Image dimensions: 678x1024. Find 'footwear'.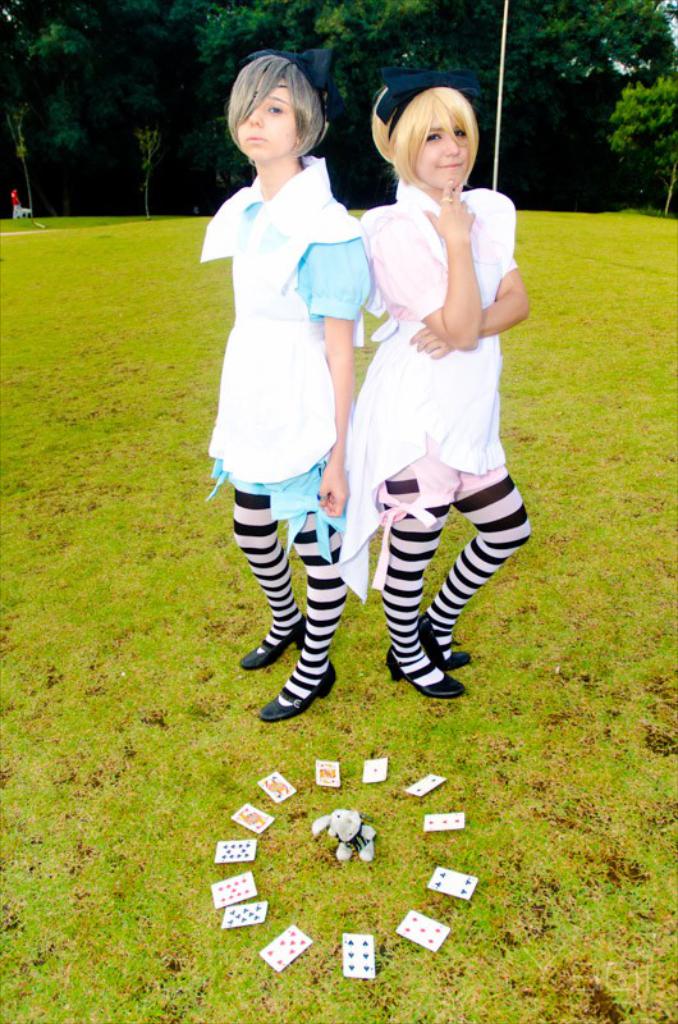
x1=443 y1=640 x2=472 y2=662.
